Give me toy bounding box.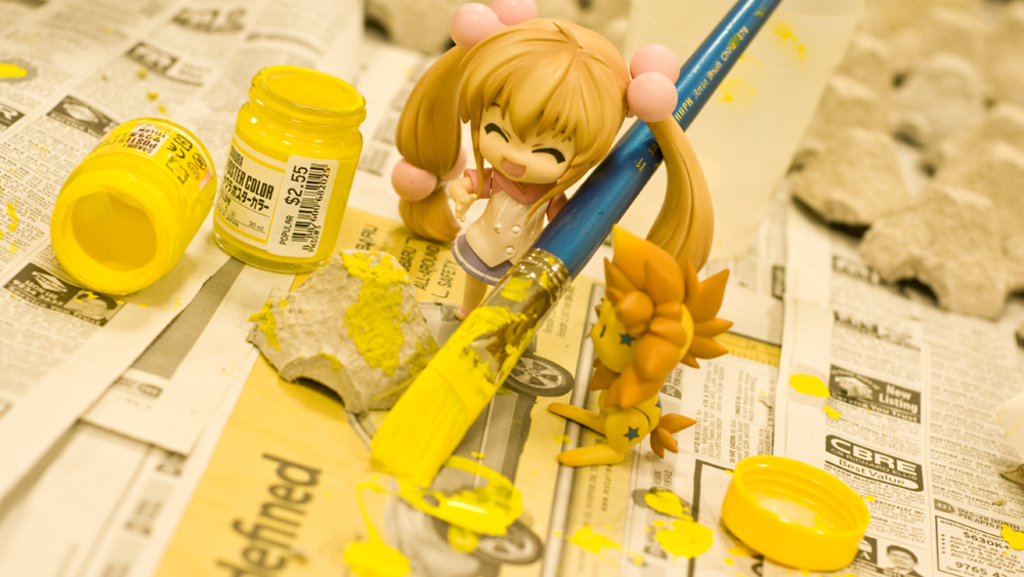
box(547, 224, 734, 467).
